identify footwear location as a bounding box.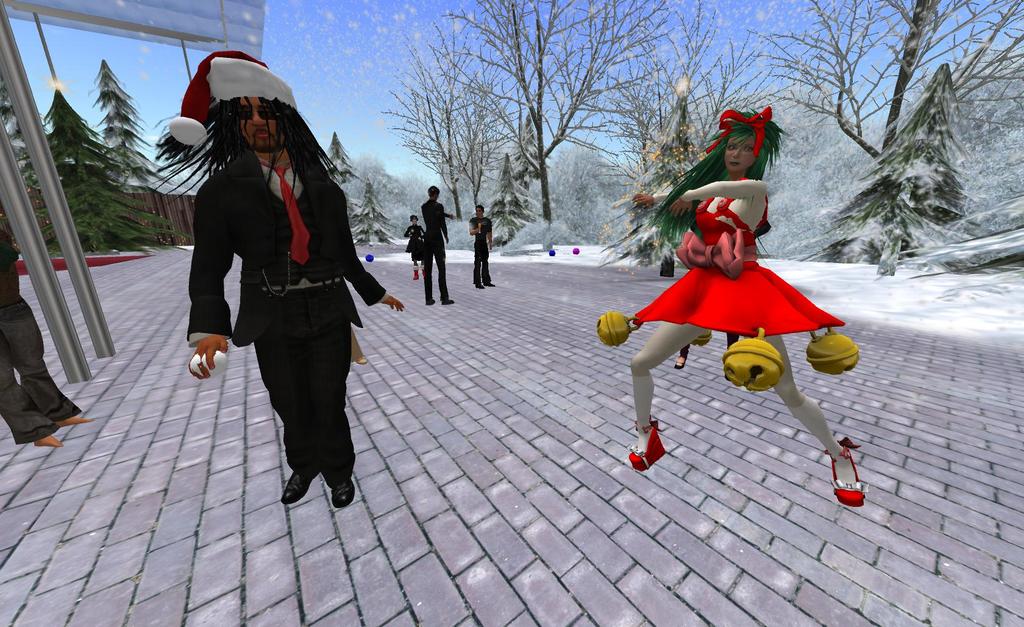
[280, 472, 321, 505].
